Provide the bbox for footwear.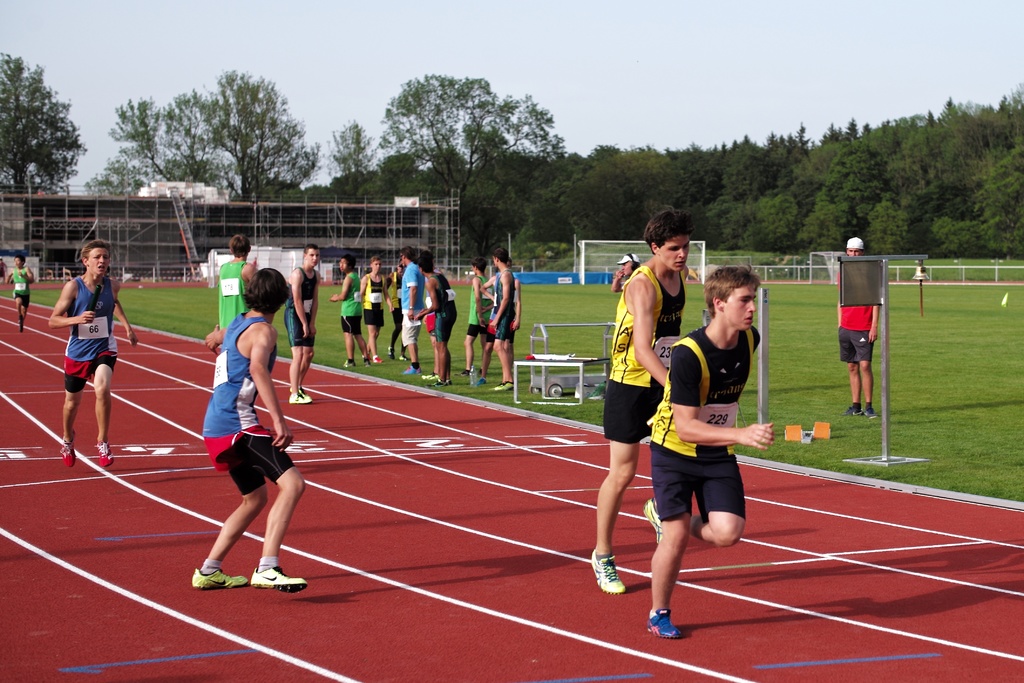
{"left": 844, "top": 406, "right": 863, "bottom": 415}.
